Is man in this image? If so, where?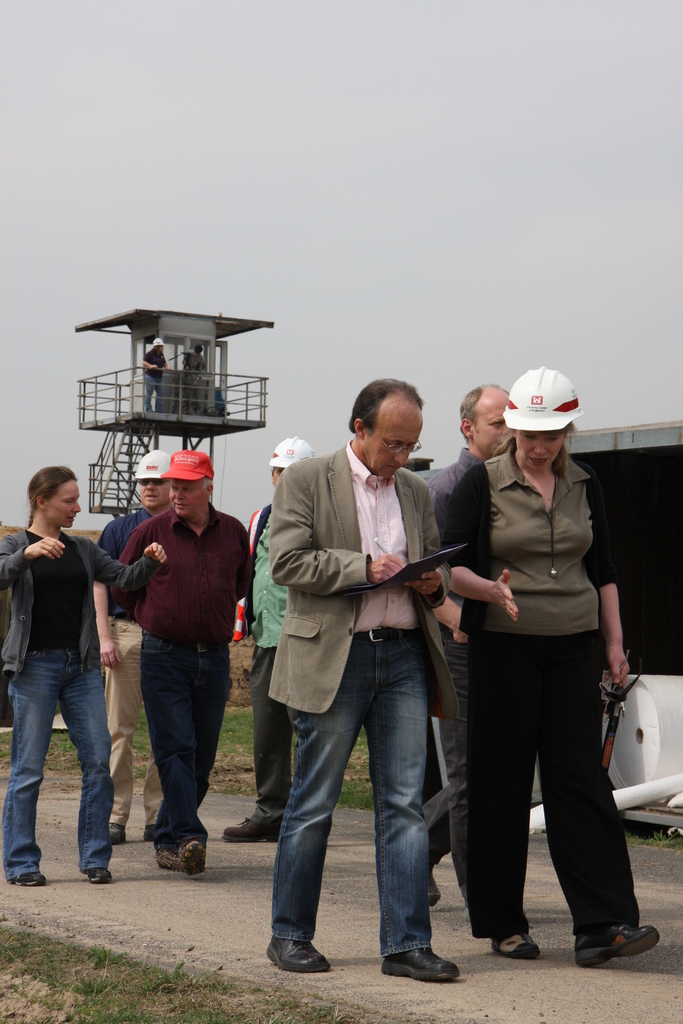
Yes, at bbox(242, 426, 477, 973).
